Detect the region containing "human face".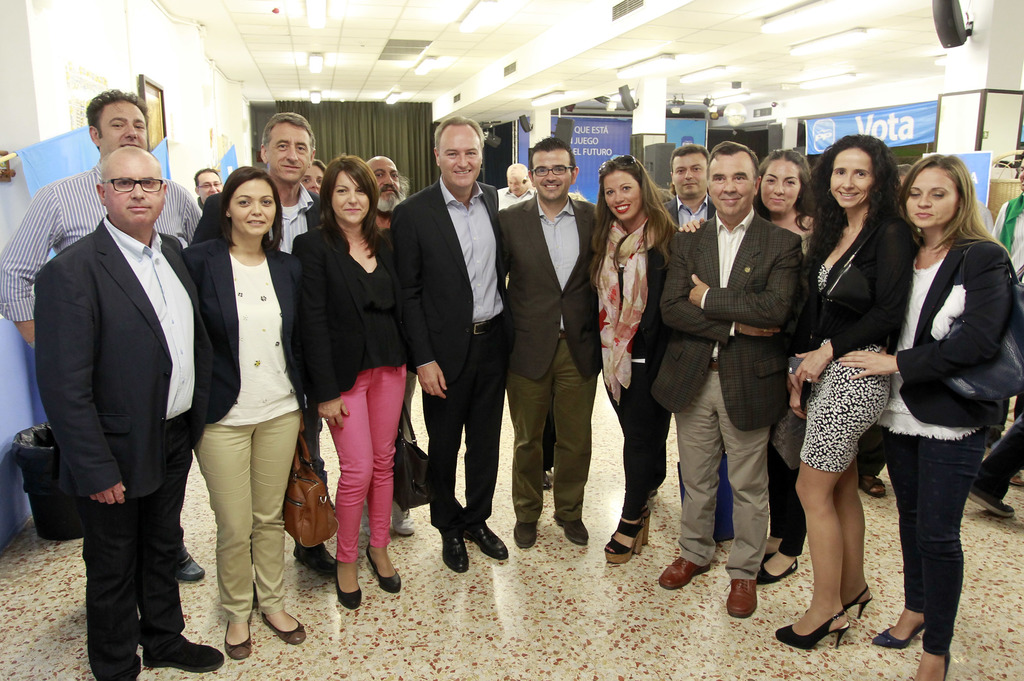
[x1=607, y1=171, x2=641, y2=216].
